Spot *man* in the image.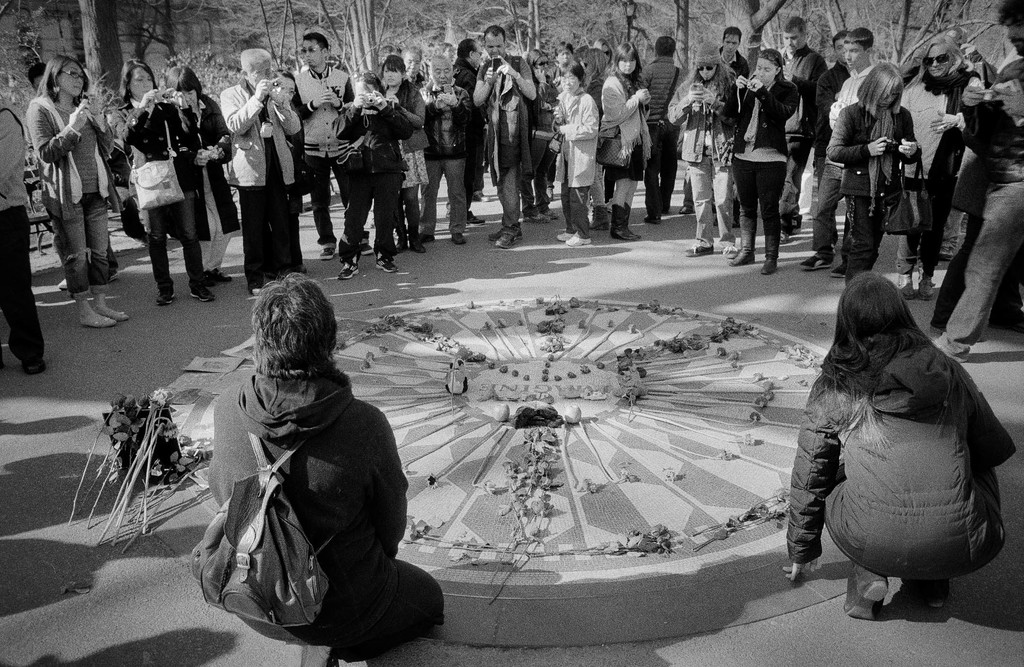
*man* found at 218:50:299:294.
